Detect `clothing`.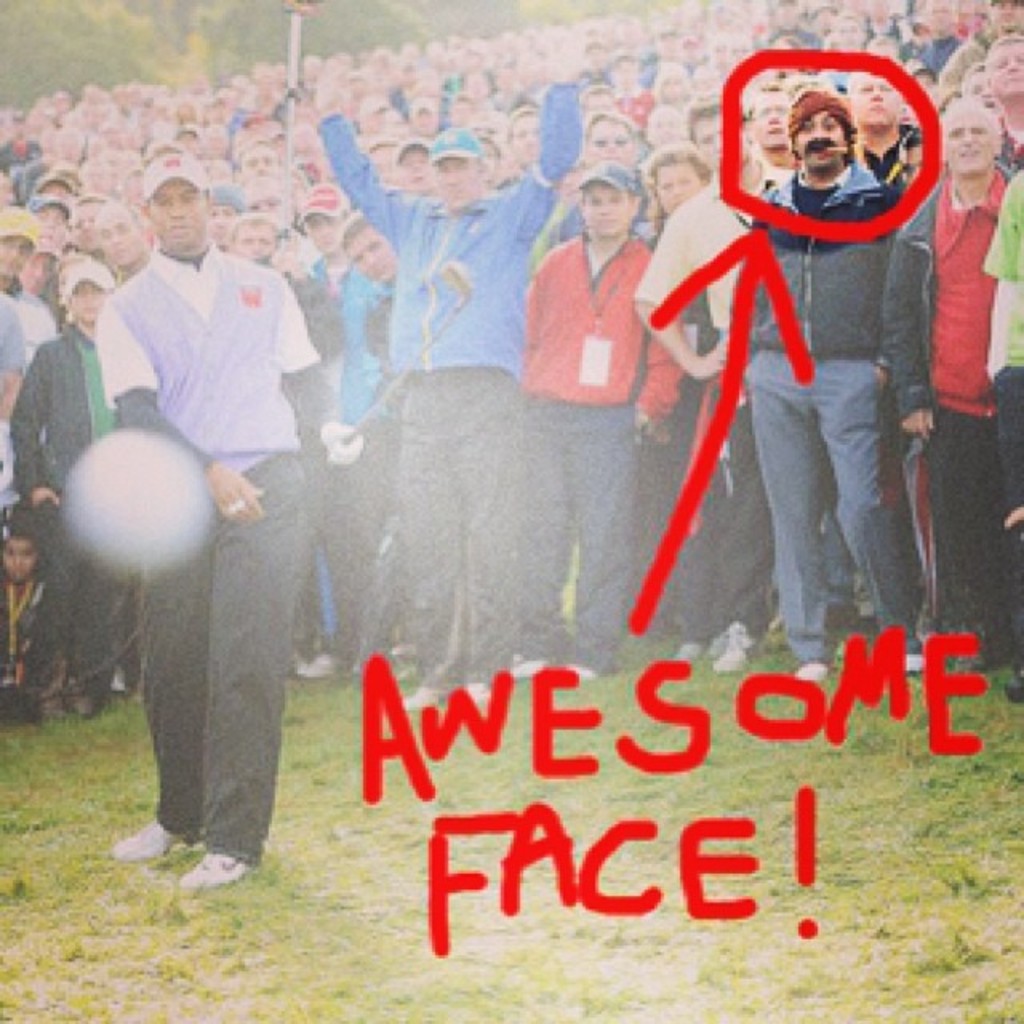
Detected at BBox(275, 269, 354, 626).
